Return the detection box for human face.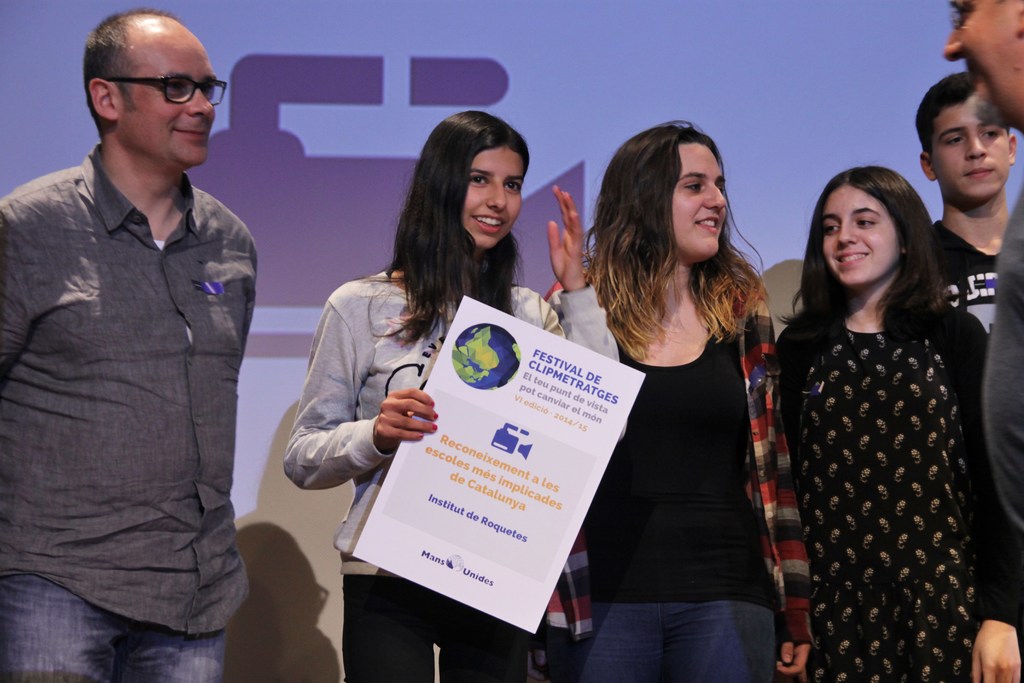
(661,143,731,262).
